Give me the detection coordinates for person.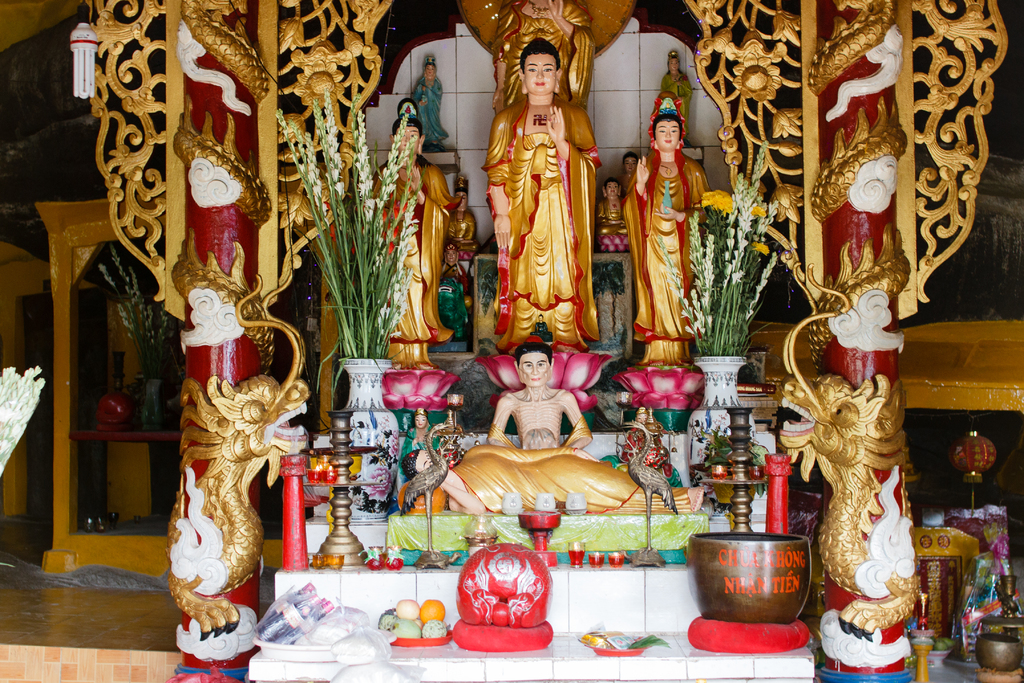
x1=619 y1=93 x2=712 y2=370.
